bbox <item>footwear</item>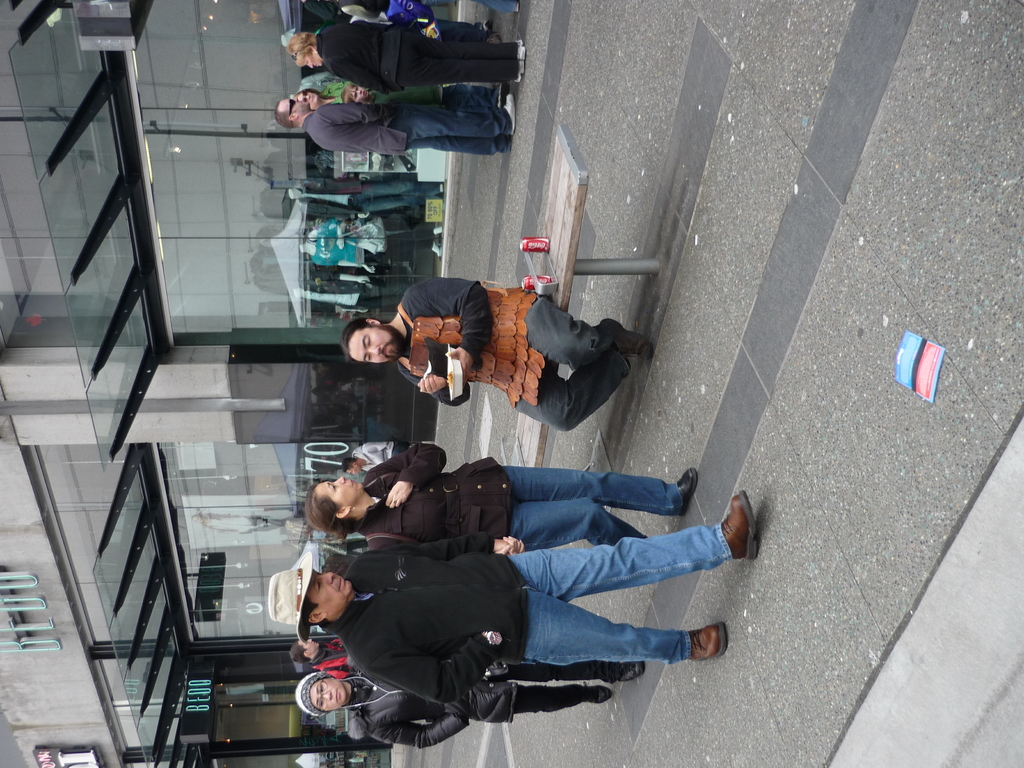
<box>605,316,644,355</box>
